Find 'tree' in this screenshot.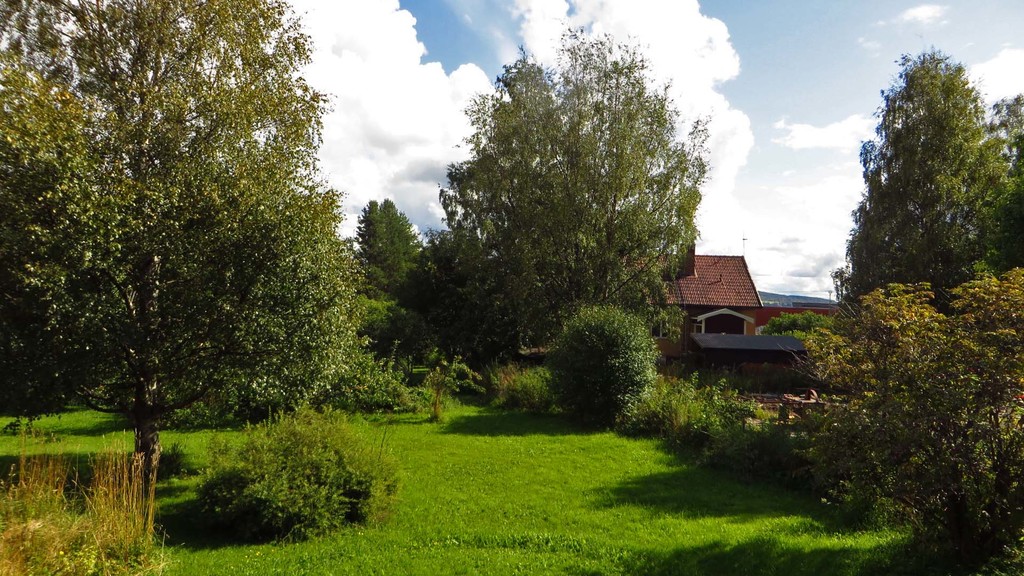
The bounding box for 'tree' is <bbox>346, 193, 428, 377</bbox>.
